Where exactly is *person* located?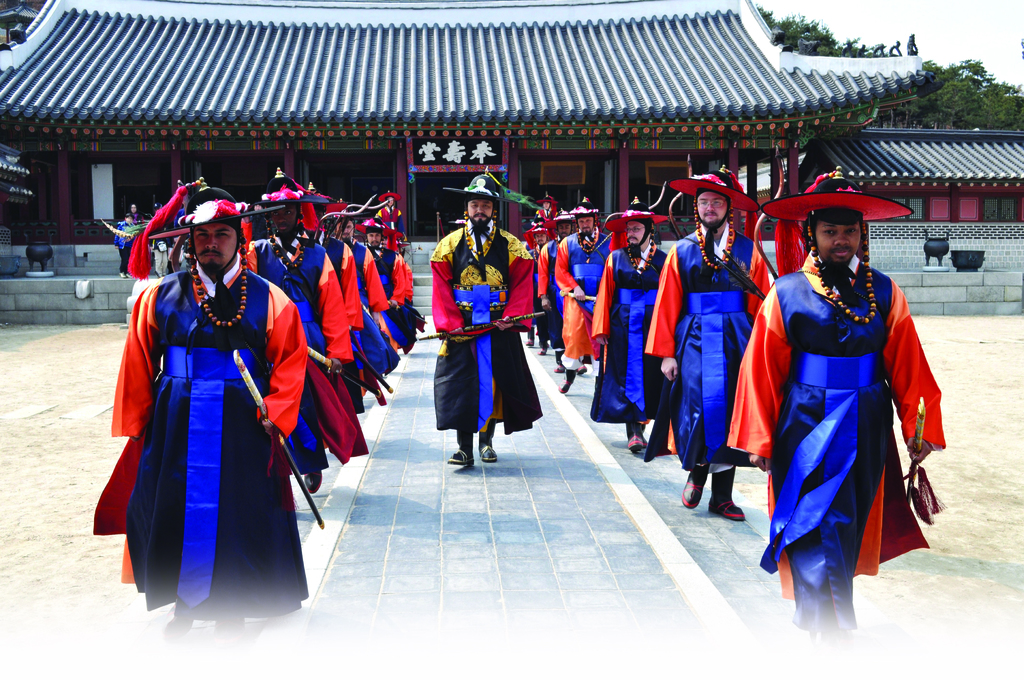
Its bounding box is box(429, 166, 546, 470).
